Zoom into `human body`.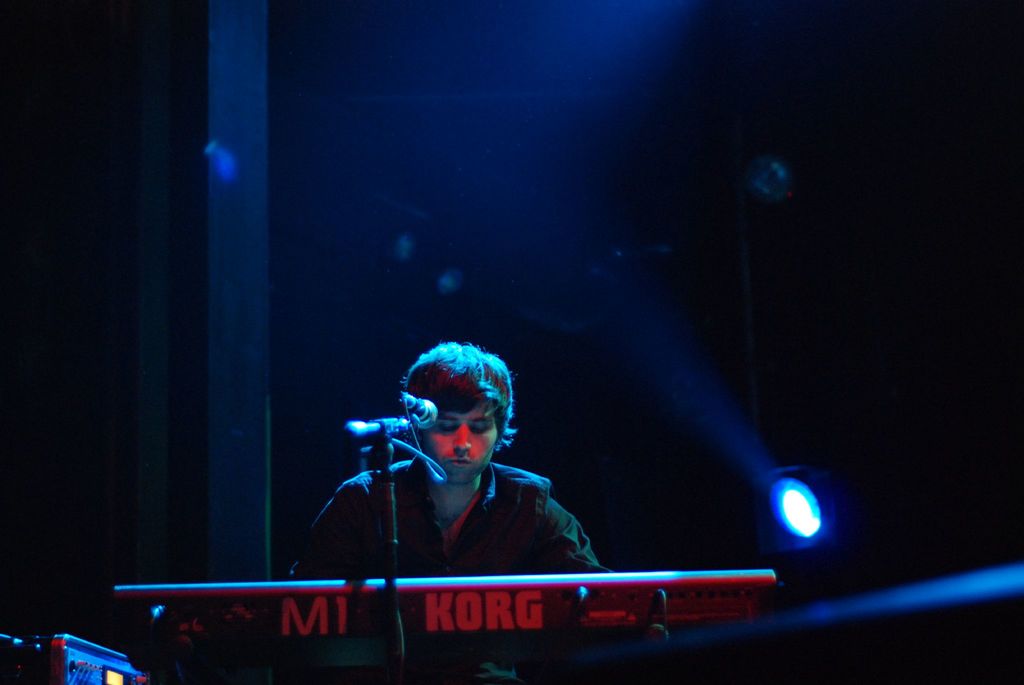
Zoom target: bbox=[332, 344, 625, 606].
